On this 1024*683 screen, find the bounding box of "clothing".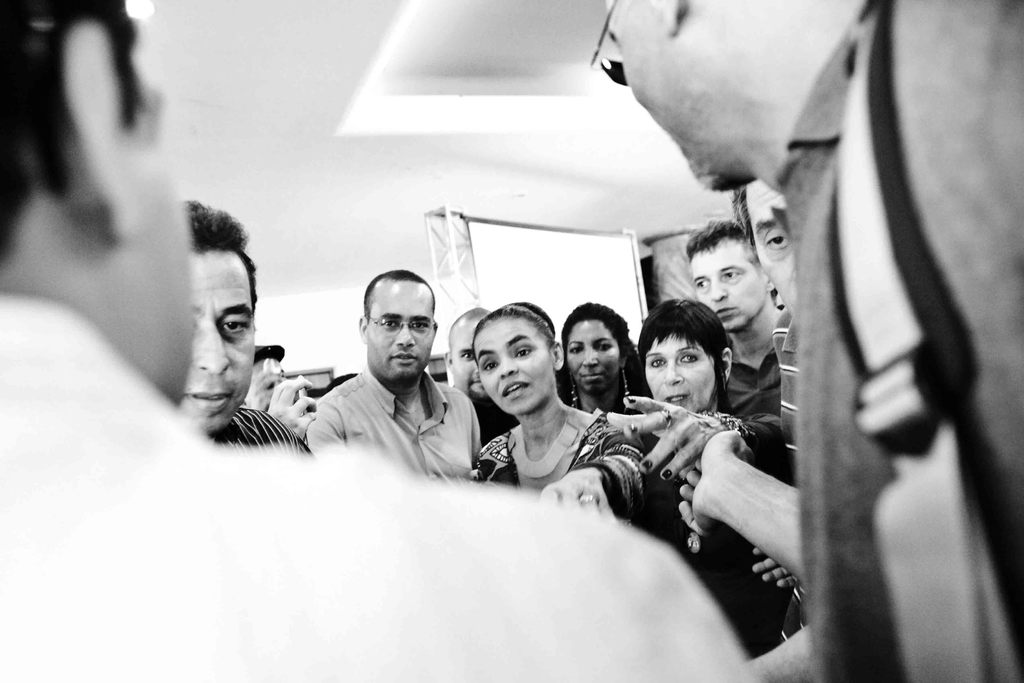
Bounding box: x1=471 y1=407 x2=643 y2=532.
